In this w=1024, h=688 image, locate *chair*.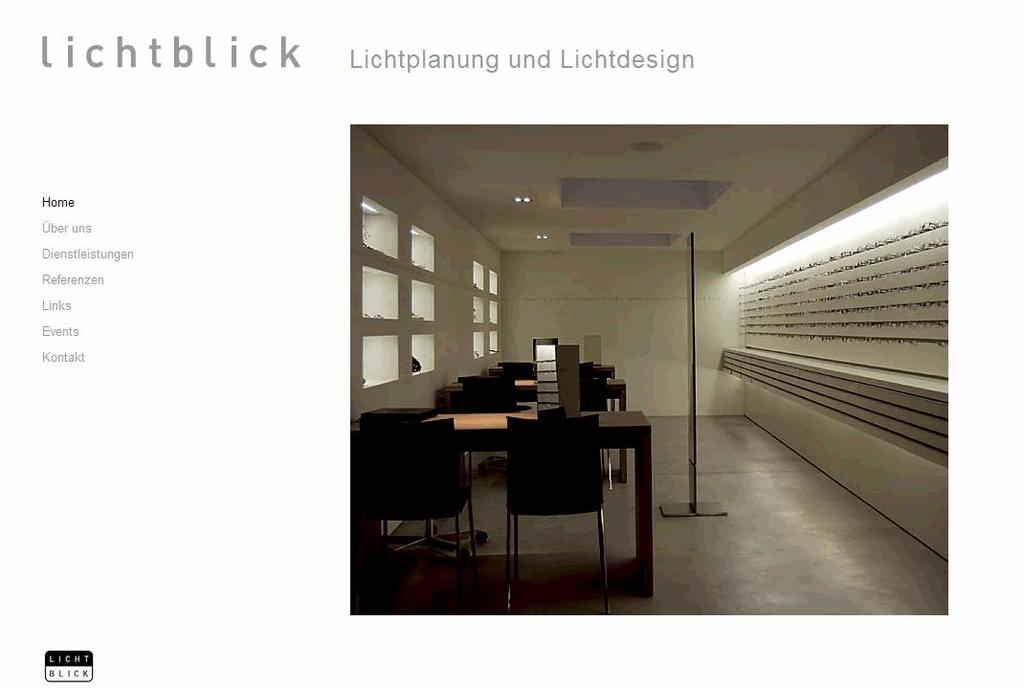
Bounding box: [459,367,523,467].
